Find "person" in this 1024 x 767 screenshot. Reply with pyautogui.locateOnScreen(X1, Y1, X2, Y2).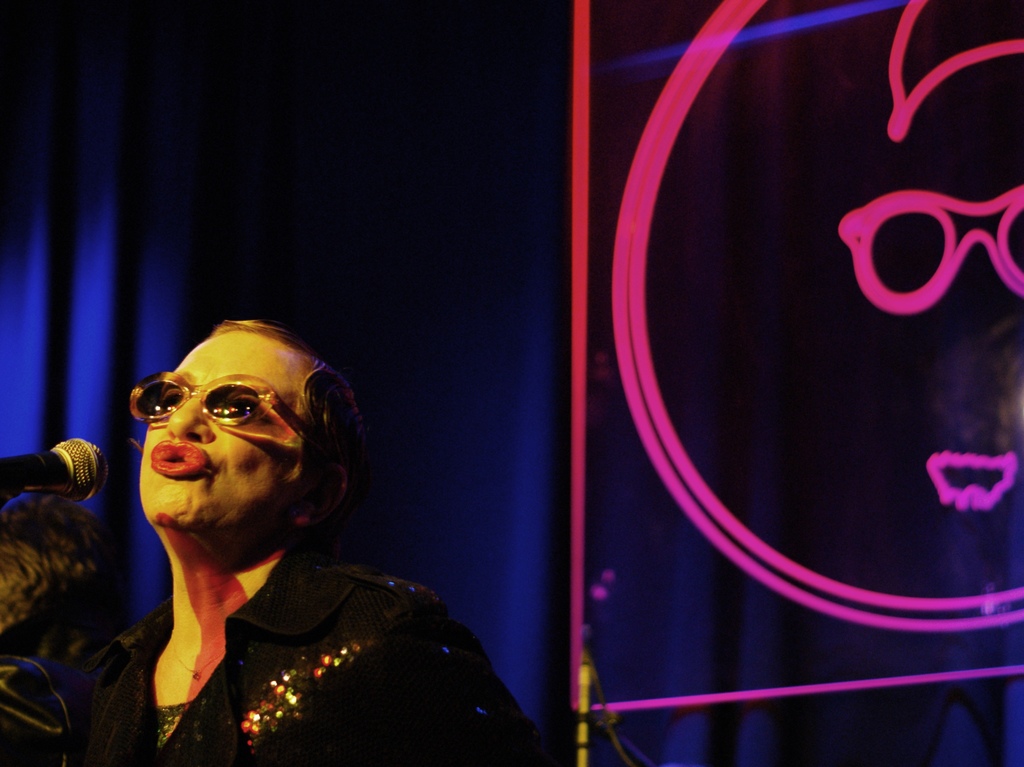
pyautogui.locateOnScreen(65, 300, 506, 755).
